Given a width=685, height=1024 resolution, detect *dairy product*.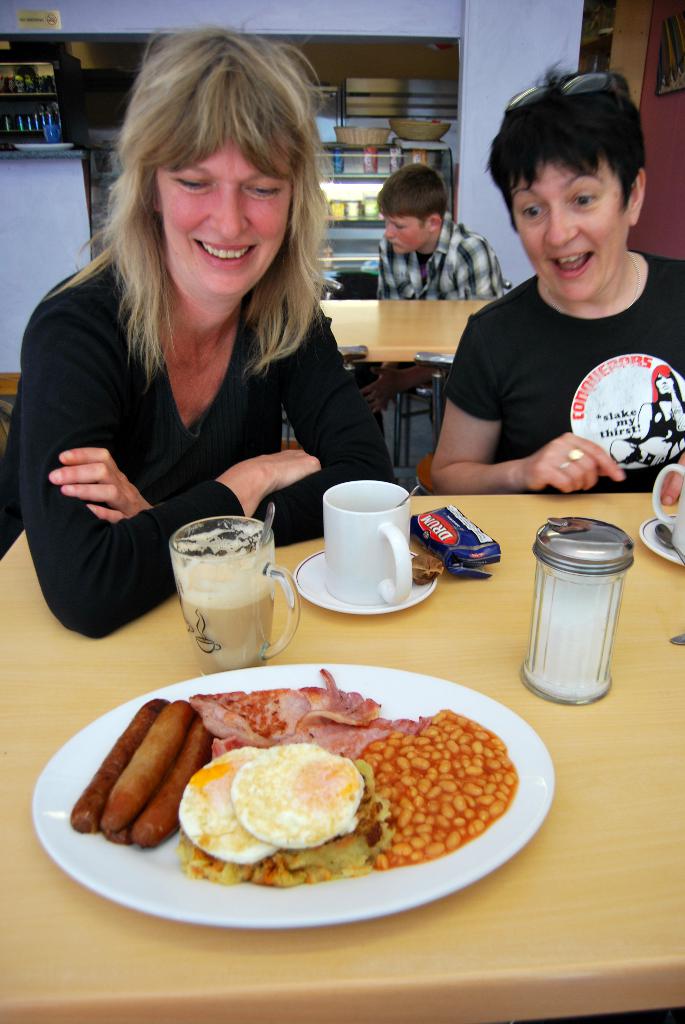
(x1=161, y1=739, x2=365, y2=867).
